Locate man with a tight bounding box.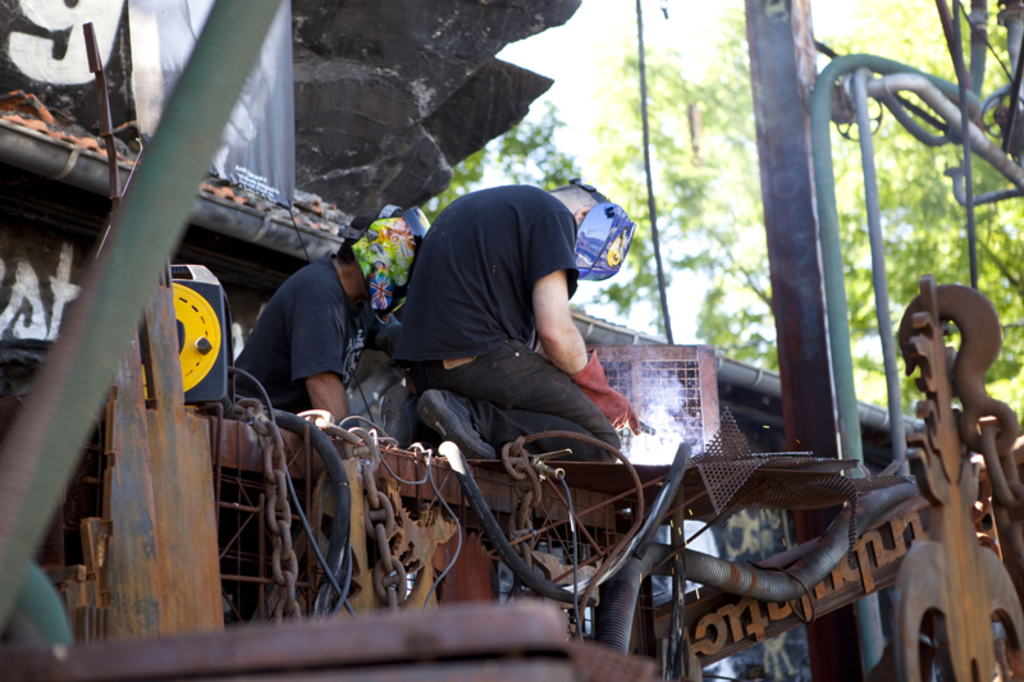
(x1=375, y1=169, x2=652, y2=517).
